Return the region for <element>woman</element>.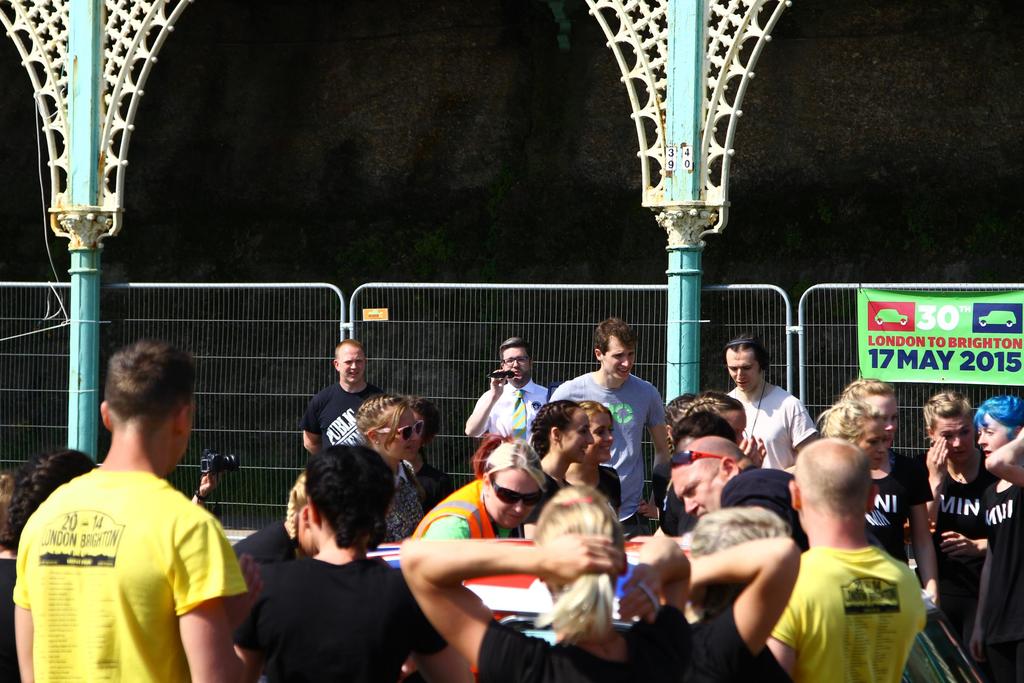
x1=909 y1=390 x2=989 y2=642.
